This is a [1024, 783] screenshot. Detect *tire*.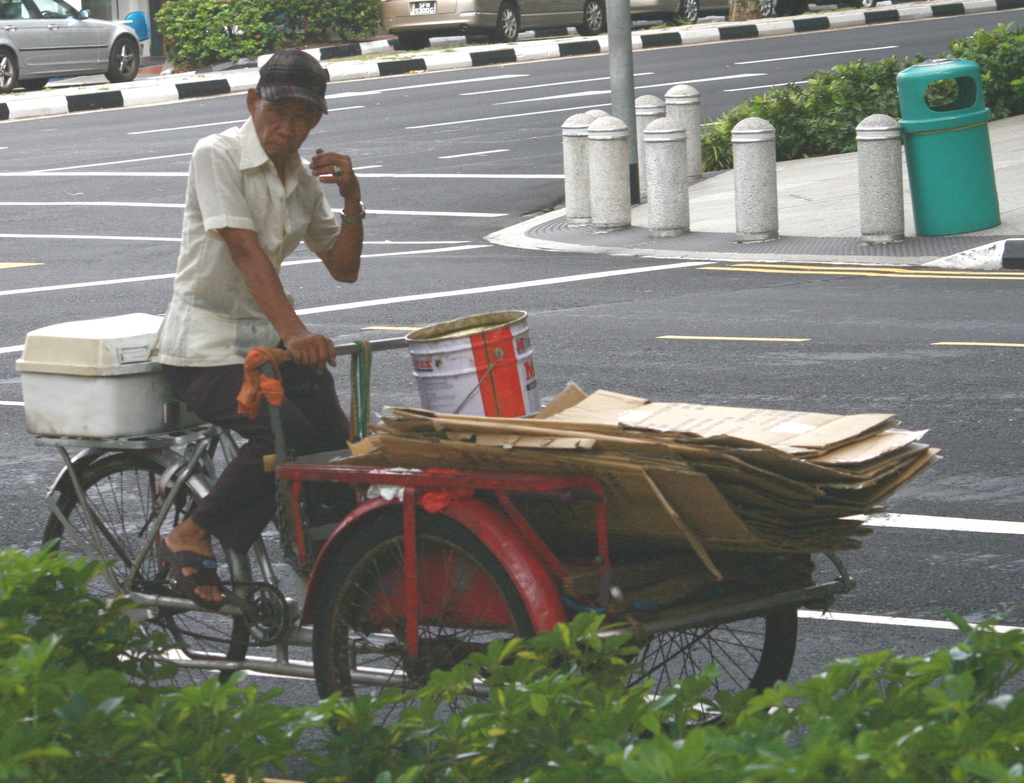
x1=0 y1=47 x2=19 y2=92.
